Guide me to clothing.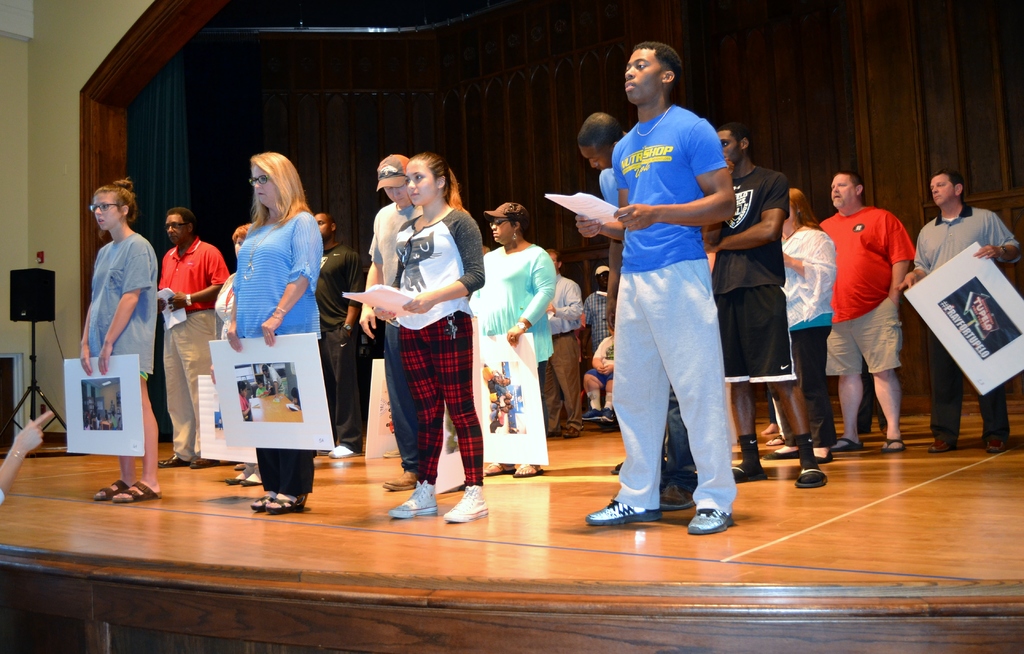
Guidance: select_region(207, 264, 248, 344).
